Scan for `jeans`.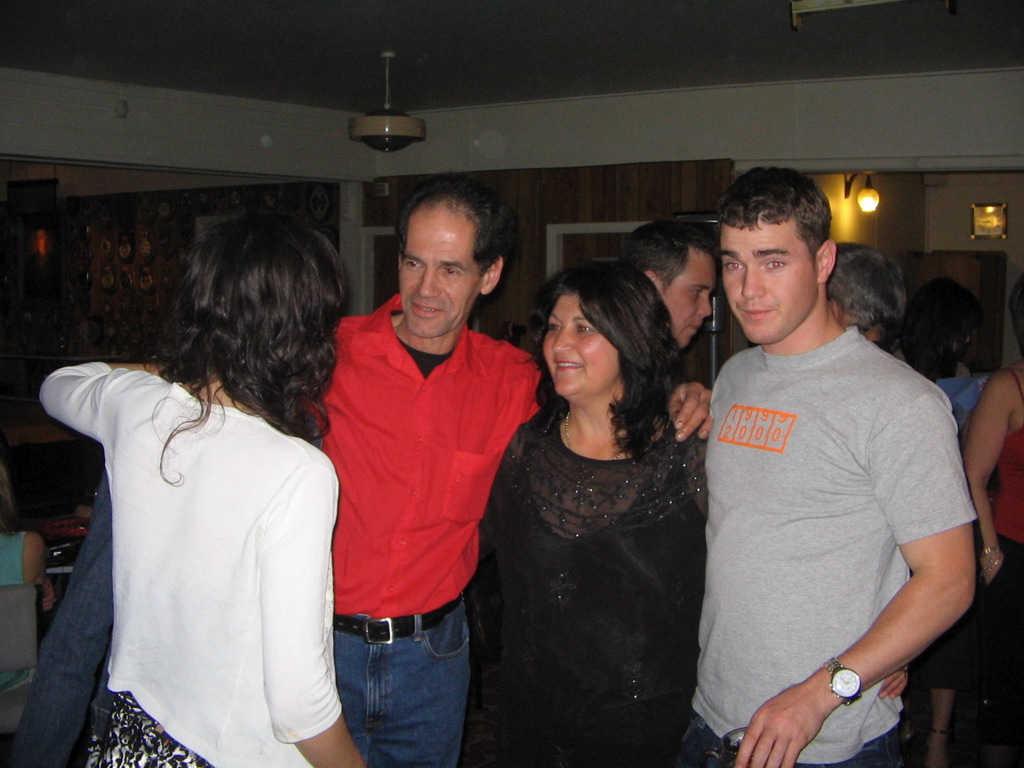
Scan result: (x1=679, y1=704, x2=884, y2=767).
